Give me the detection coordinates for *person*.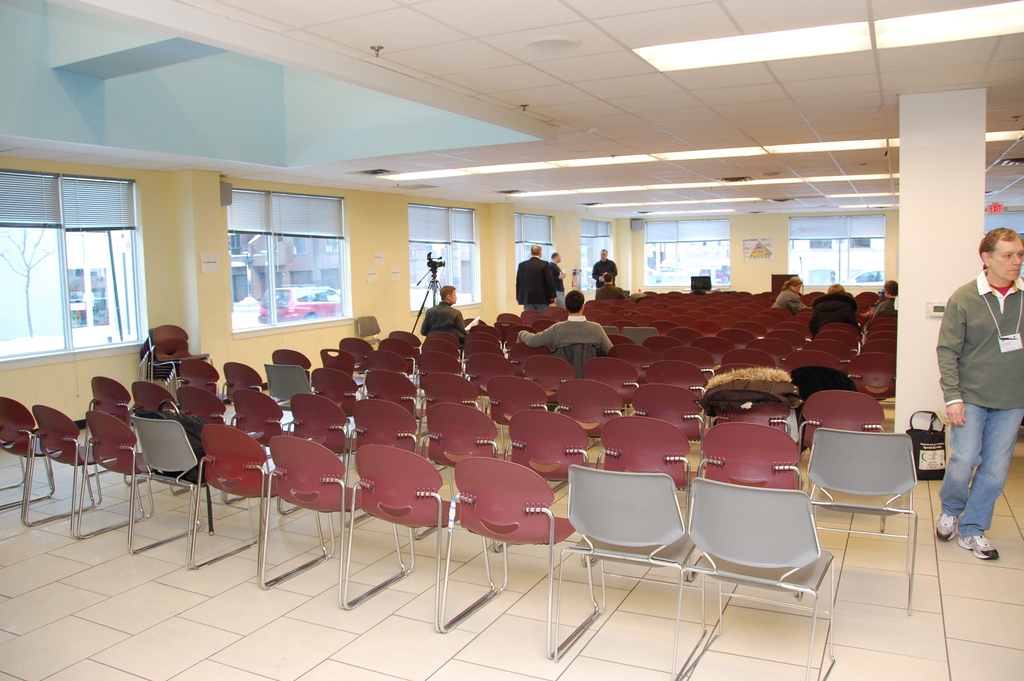
box=[854, 278, 899, 318].
